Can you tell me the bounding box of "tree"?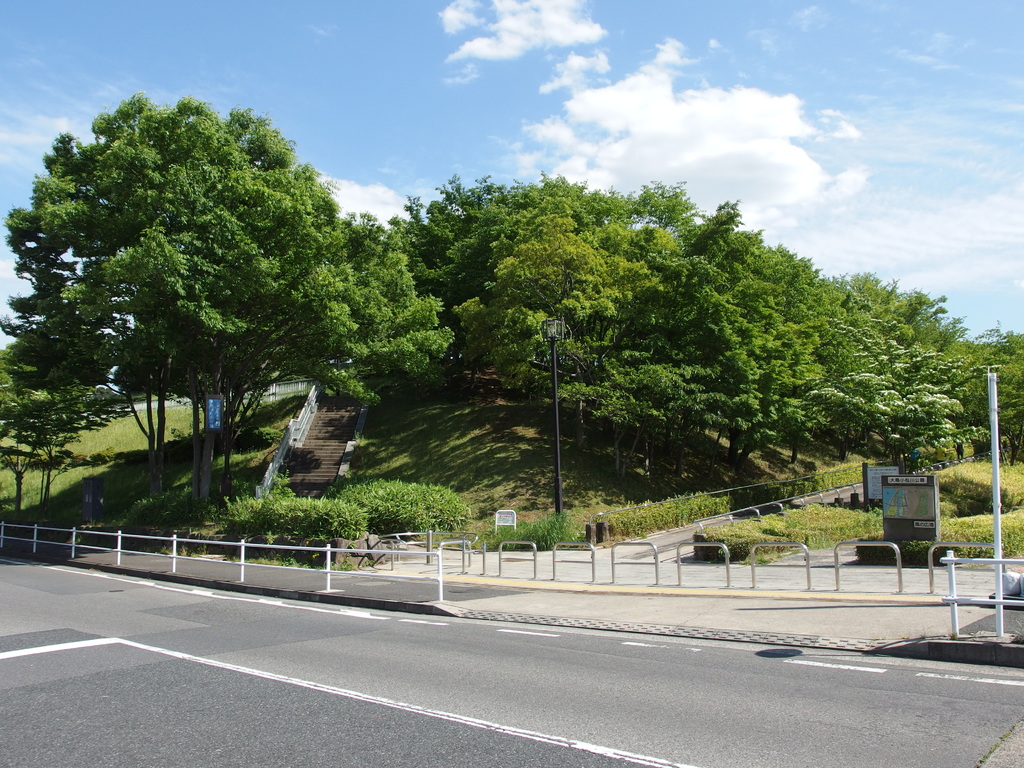
box(454, 214, 666, 447).
